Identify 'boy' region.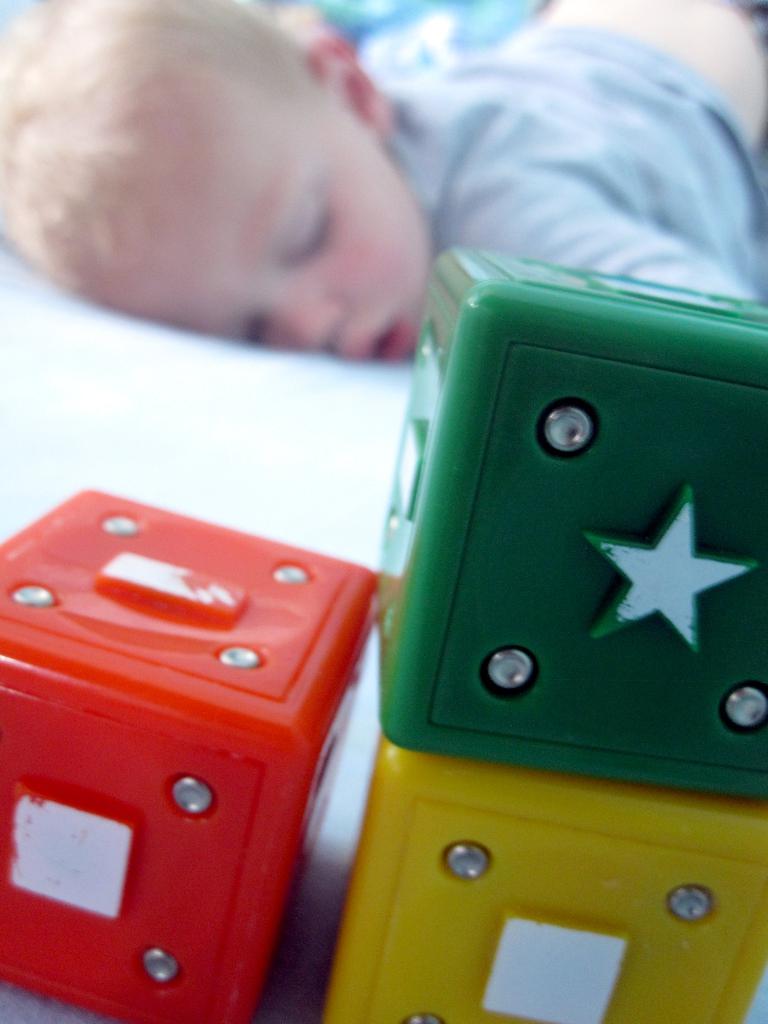
Region: [0,0,767,364].
